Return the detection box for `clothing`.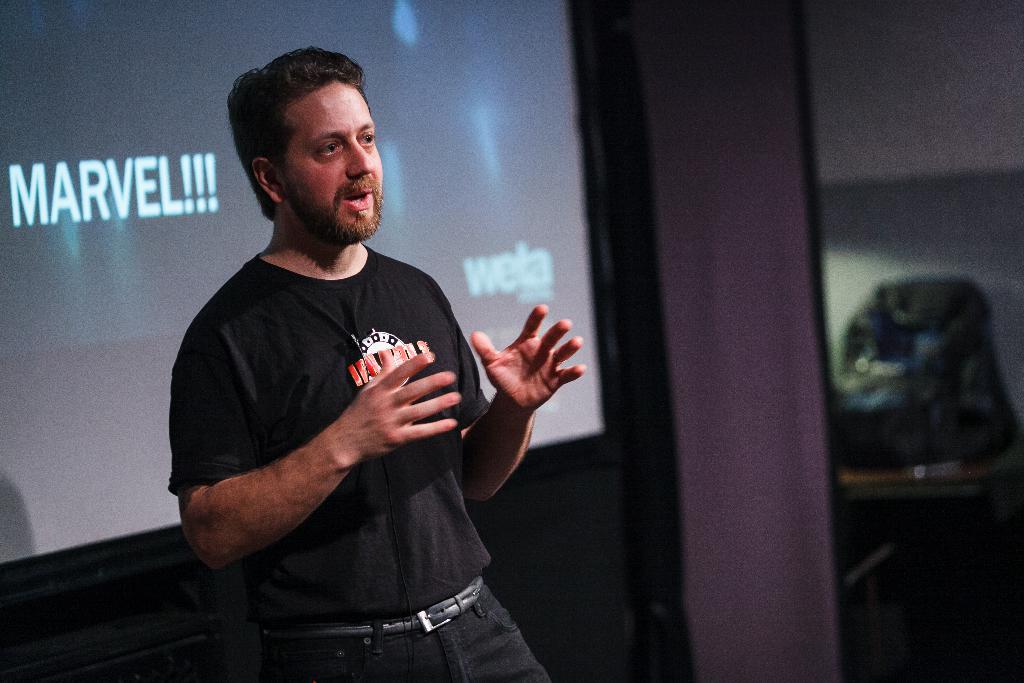
(170, 240, 556, 682).
